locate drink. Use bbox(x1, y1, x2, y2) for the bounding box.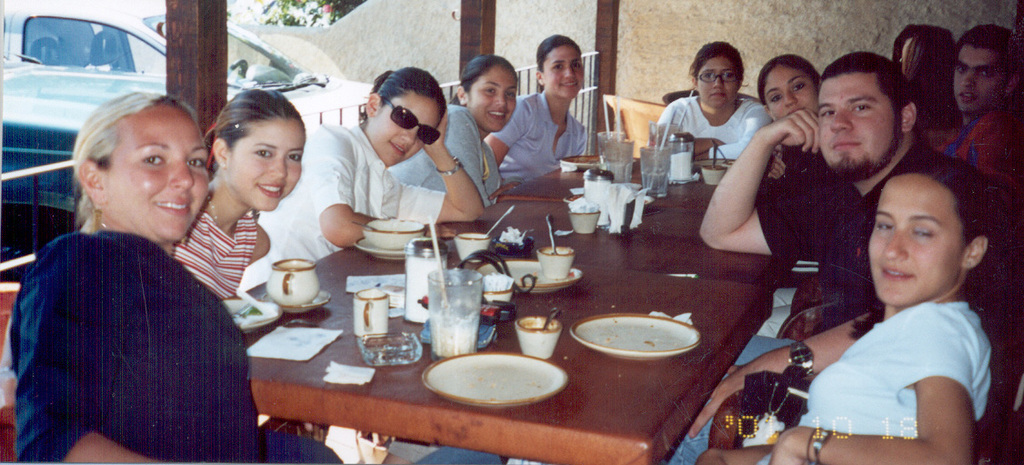
bbox(433, 301, 482, 359).
